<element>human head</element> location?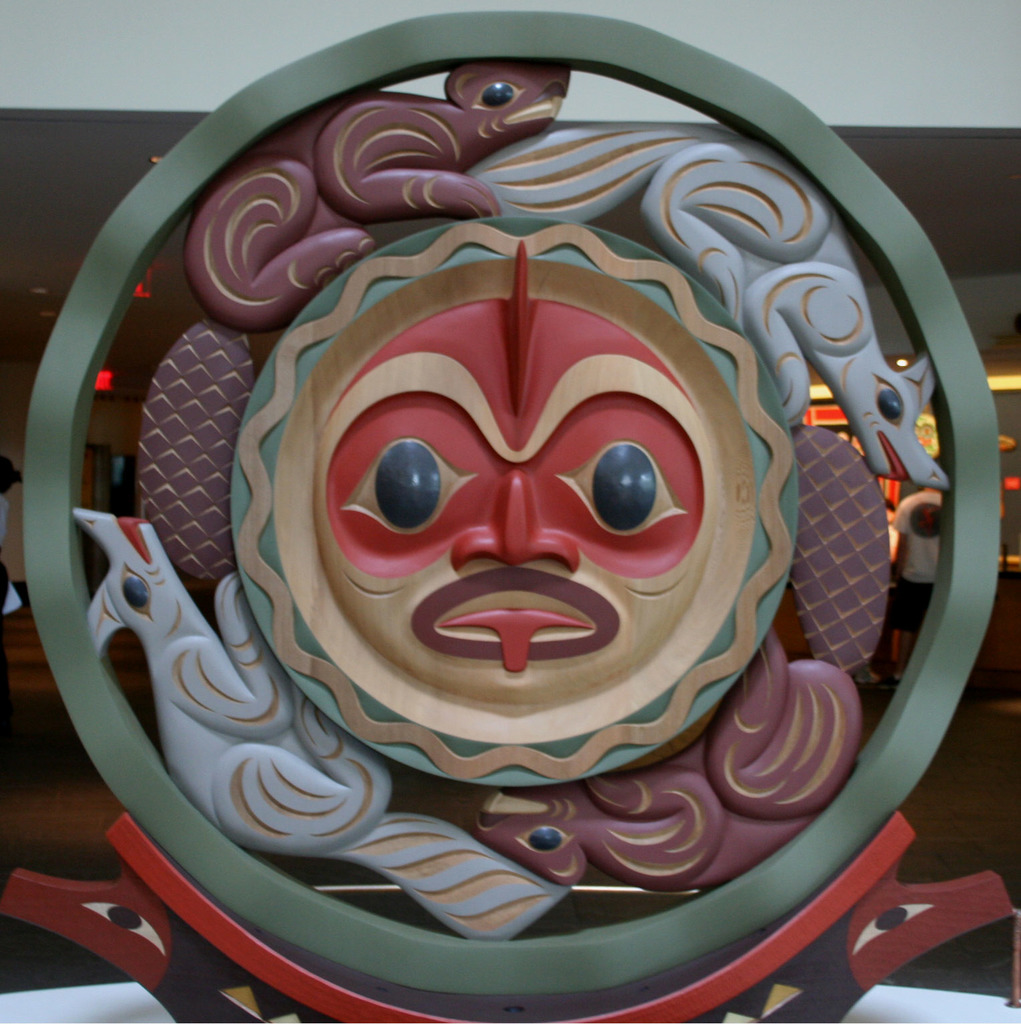
(x1=255, y1=138, x2=764, y2=823)
